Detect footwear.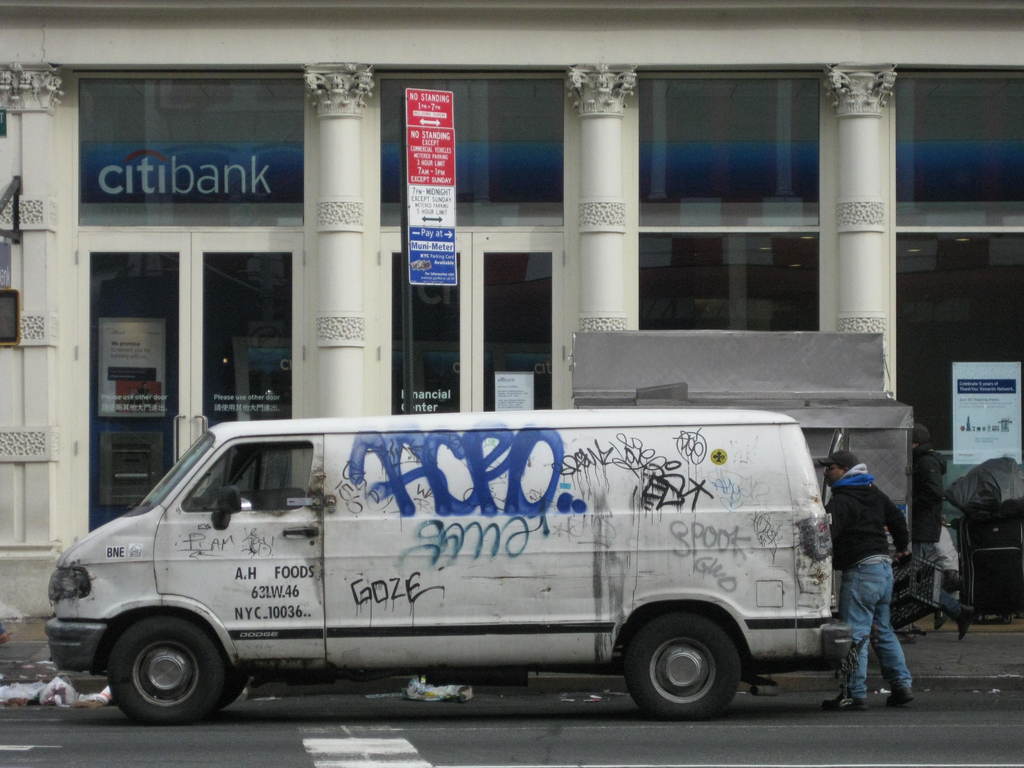
Detected at bbox(829, 696, 866, 714).
